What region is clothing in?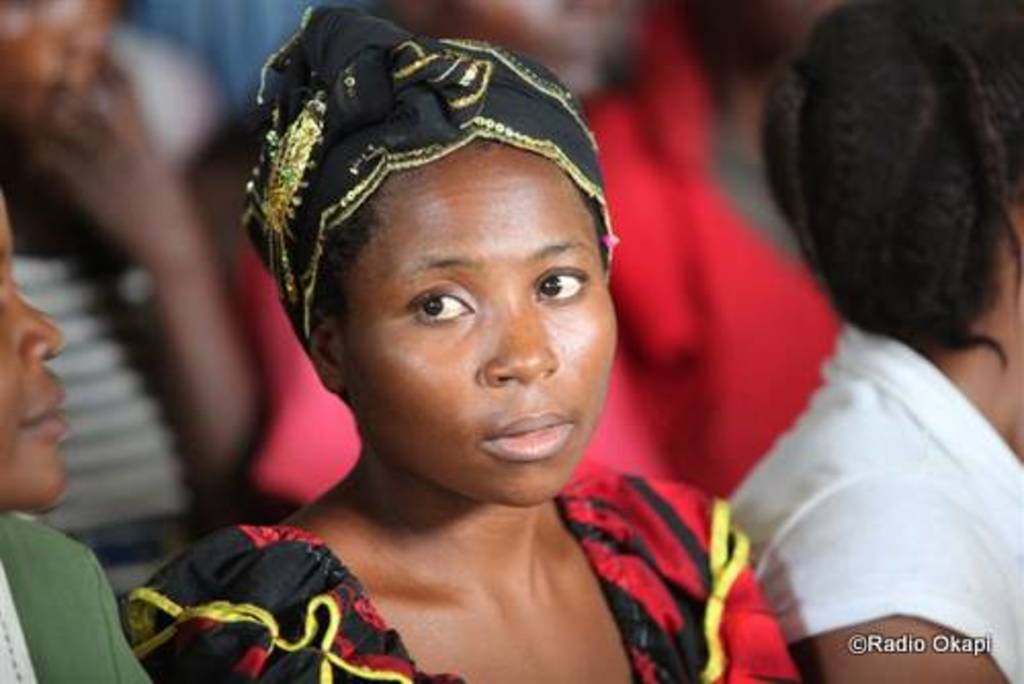
{"left": 723, "top": 317, "right": 1022, "bottom": 682}.
